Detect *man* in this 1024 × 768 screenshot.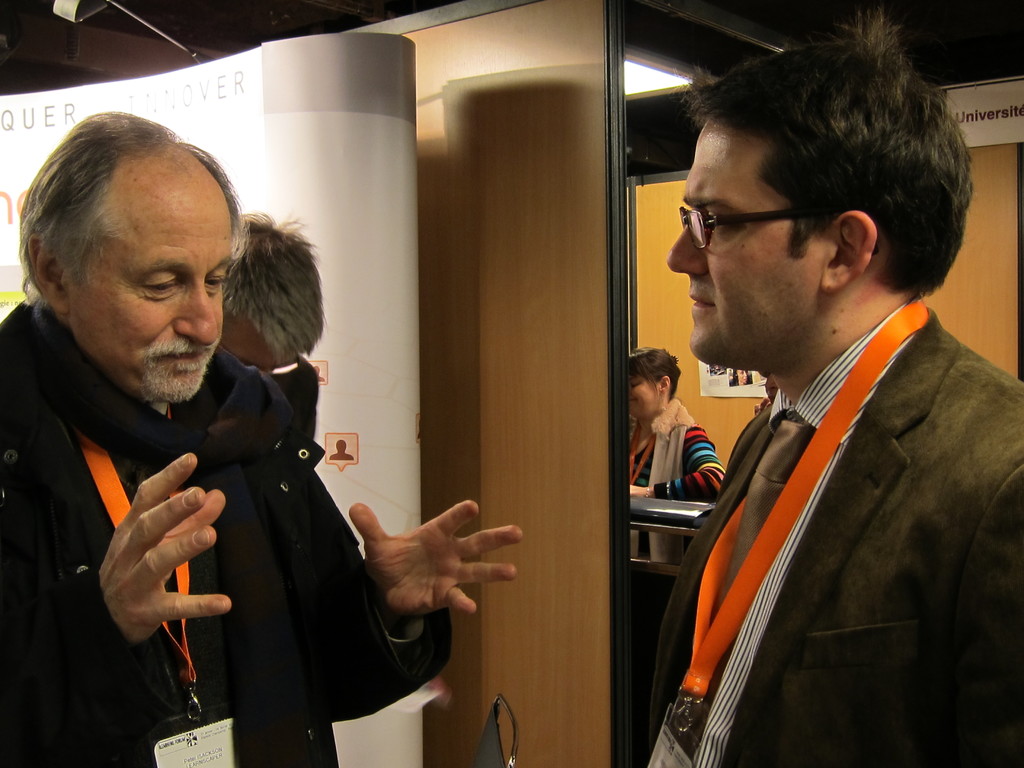
Detection: select_region(646, 8, 1023, 767).
